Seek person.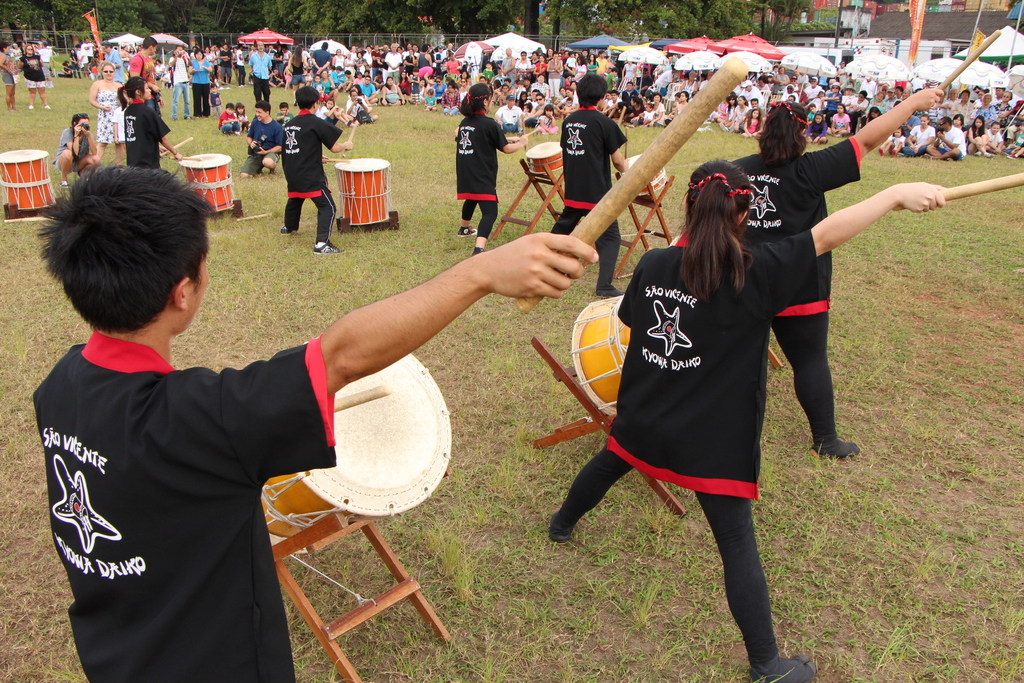
l=35, t=161, r=602, b=682.
